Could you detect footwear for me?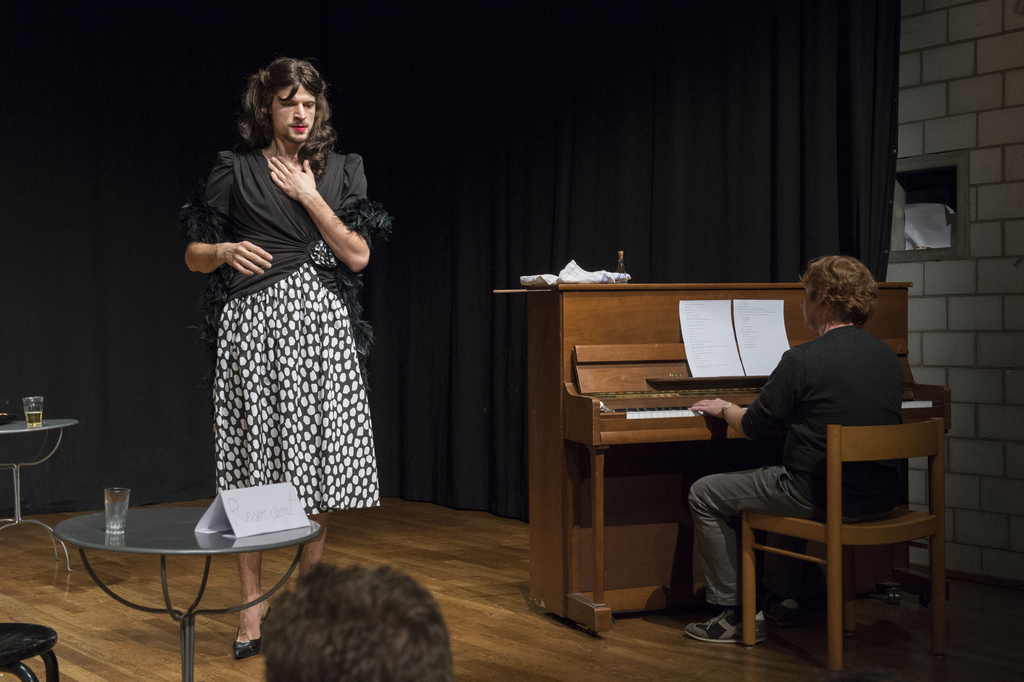
Detection result: [x1=686, y1=612, x2=761, y2=644].
